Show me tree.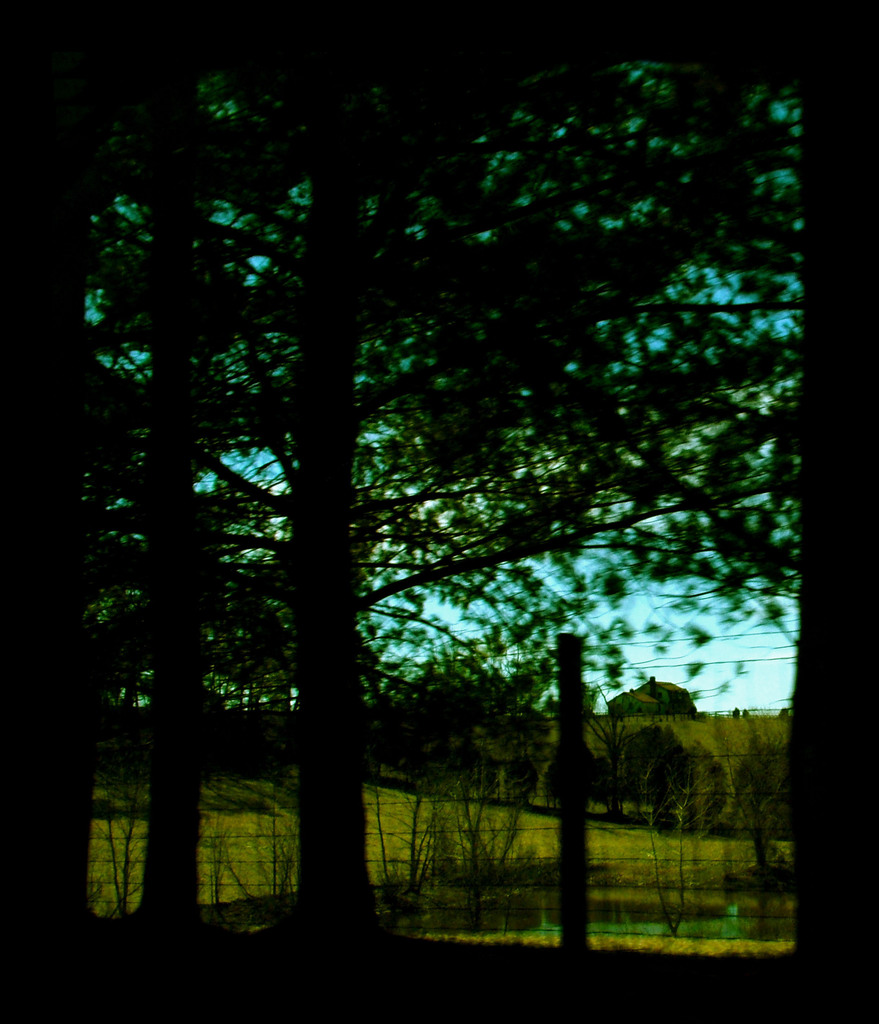
tree is here: <region>608, 721, 689, 833</region>.
